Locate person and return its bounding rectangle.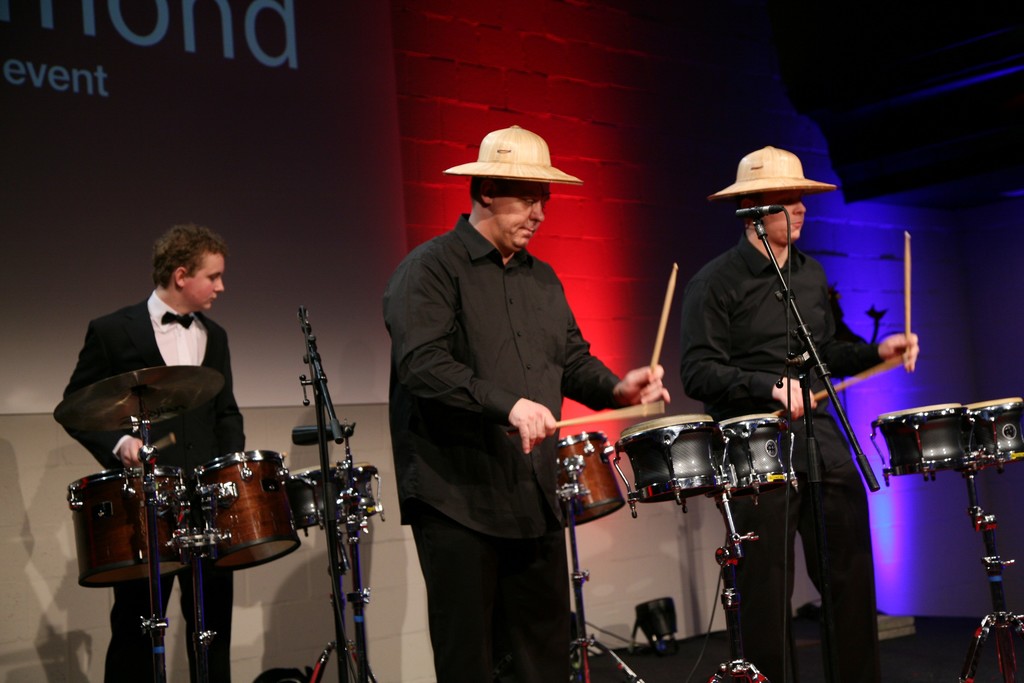
box=[379, 124, 673, 682].
